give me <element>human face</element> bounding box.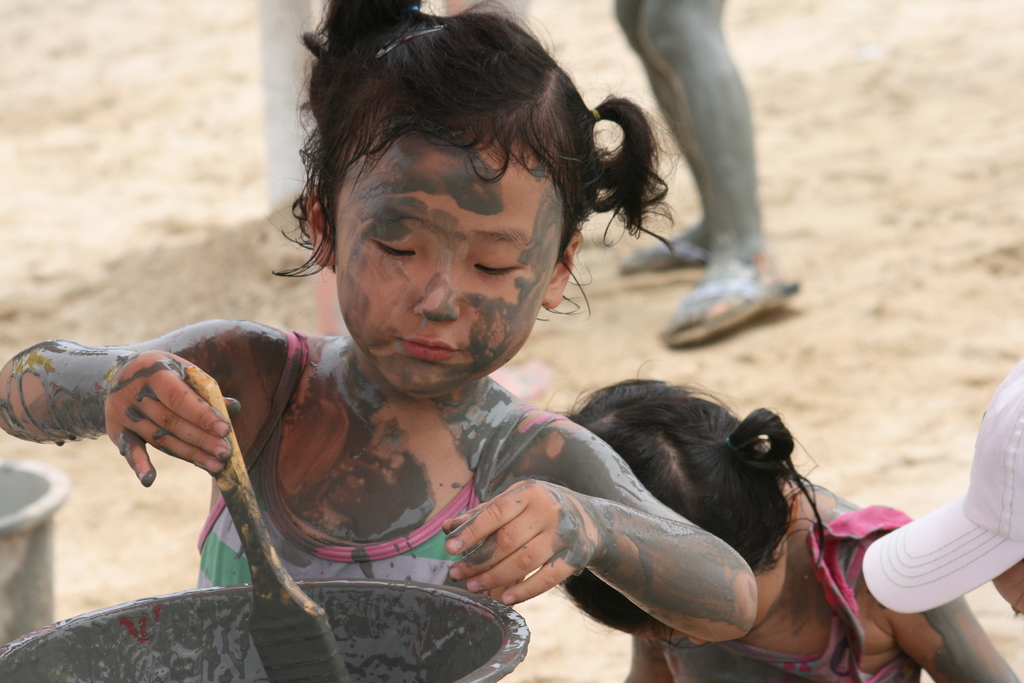
detection(740, 537, 791, 629).
